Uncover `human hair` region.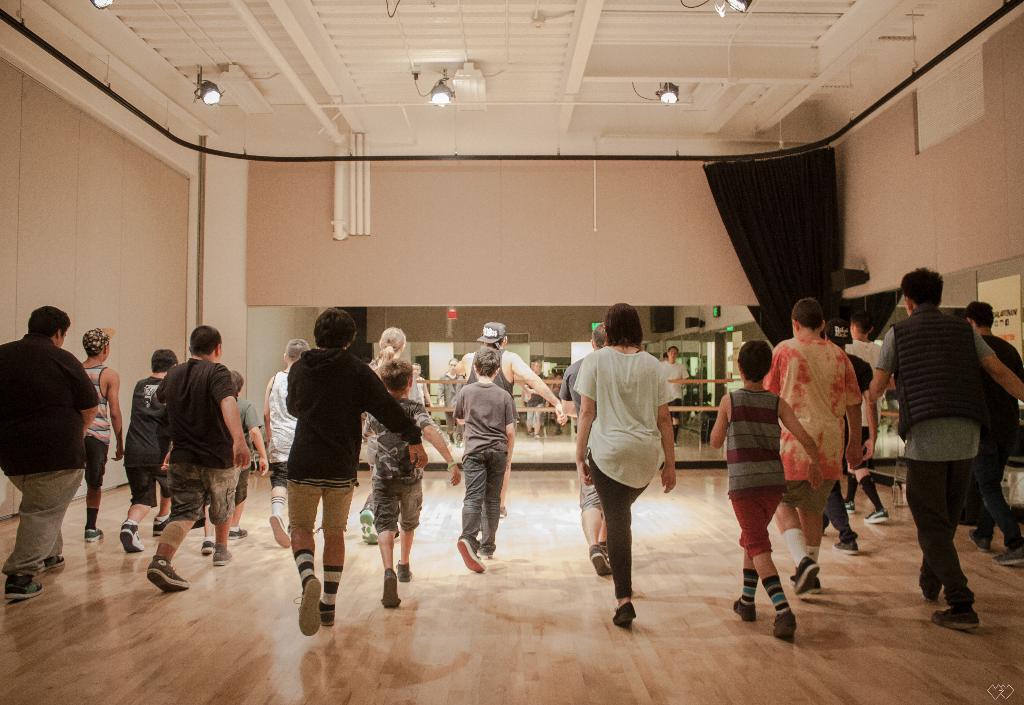
Uncovered: pyautogui.locateOnScreen(902, 263, 942, 309).
